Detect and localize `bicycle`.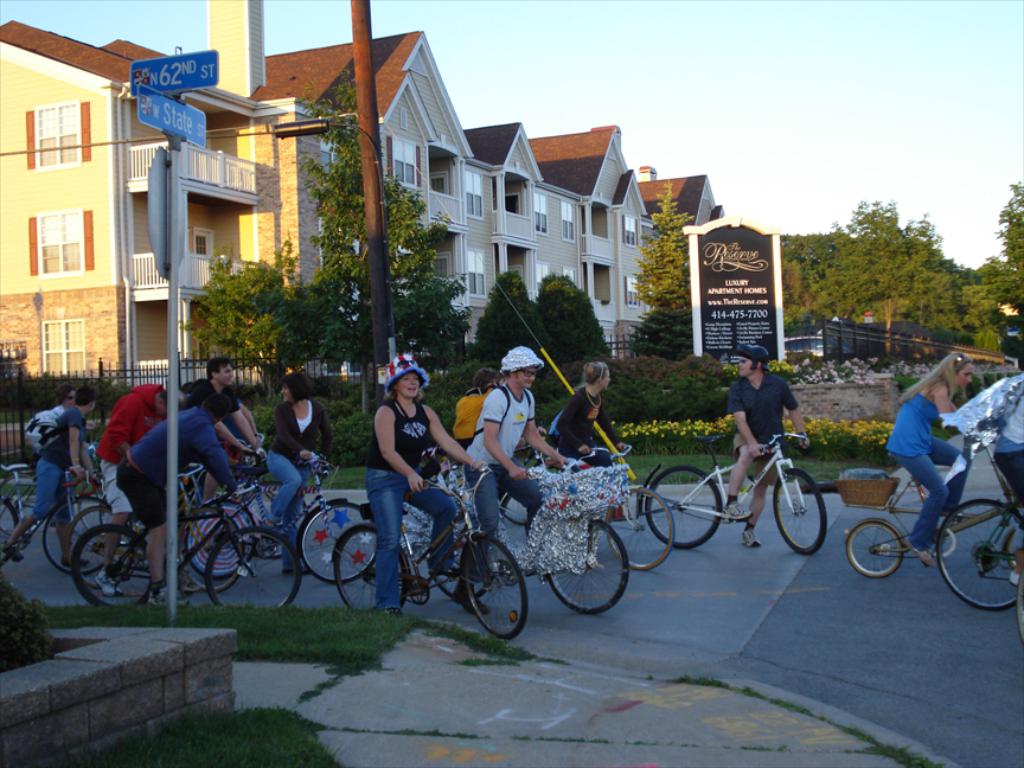
Localized at box(0, 466, 120, 575).
